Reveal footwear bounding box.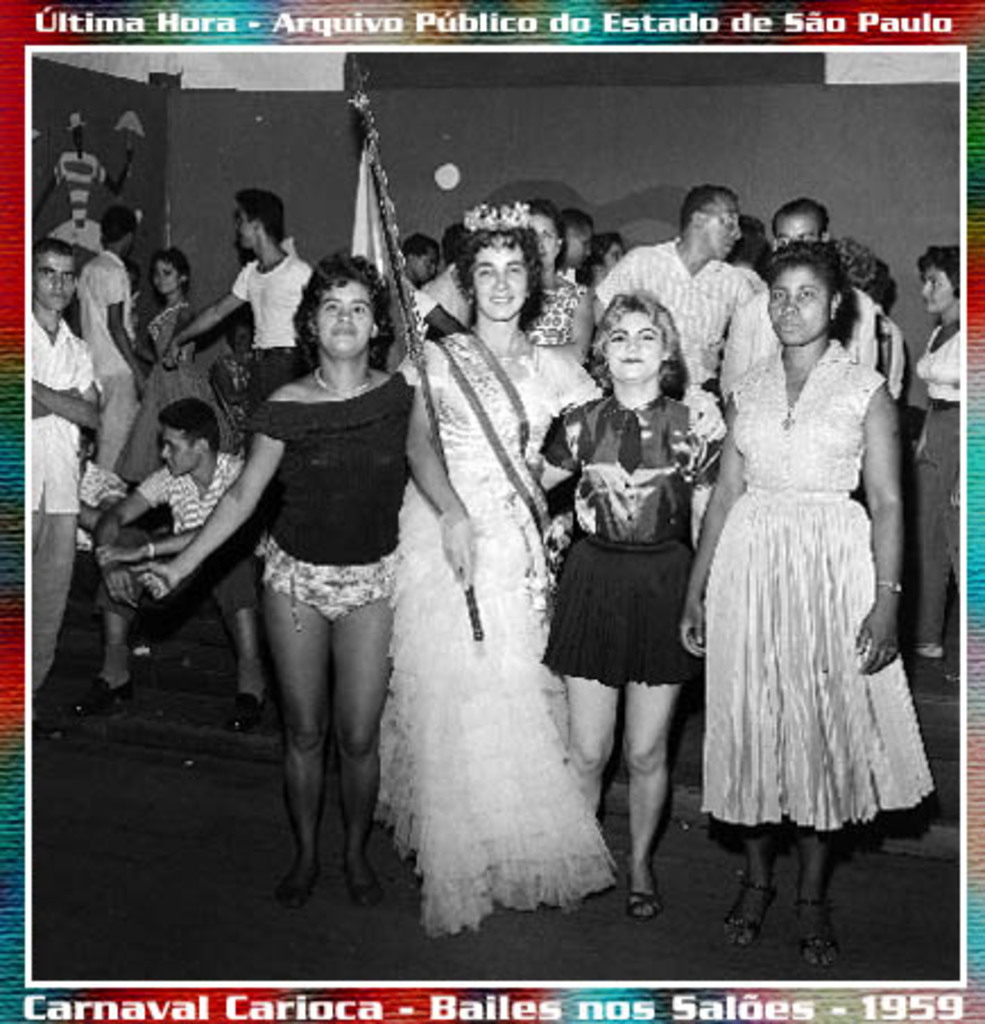
Revealed: detection(349, 874, 378, 908).
